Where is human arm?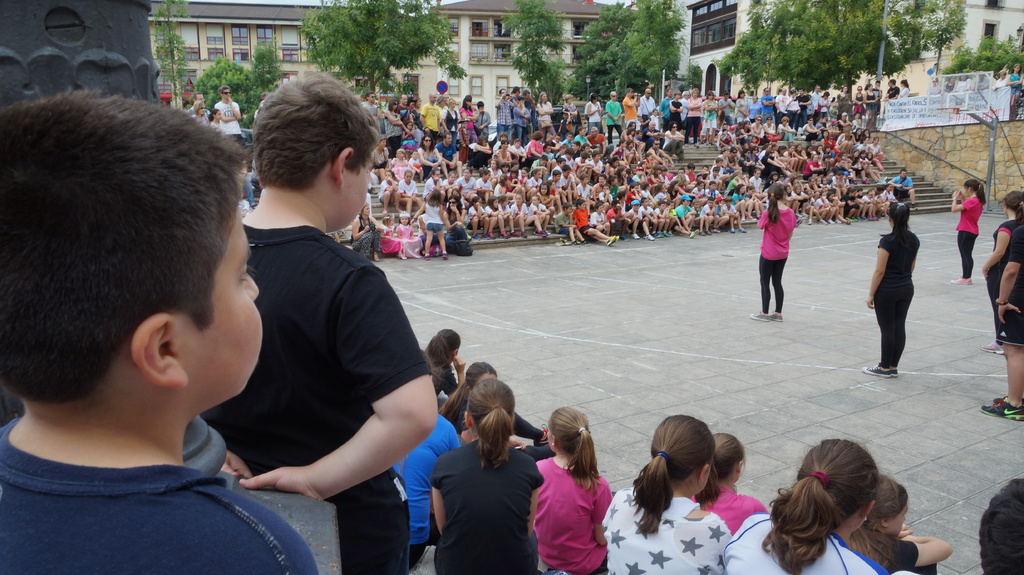
242 286 442 540.
